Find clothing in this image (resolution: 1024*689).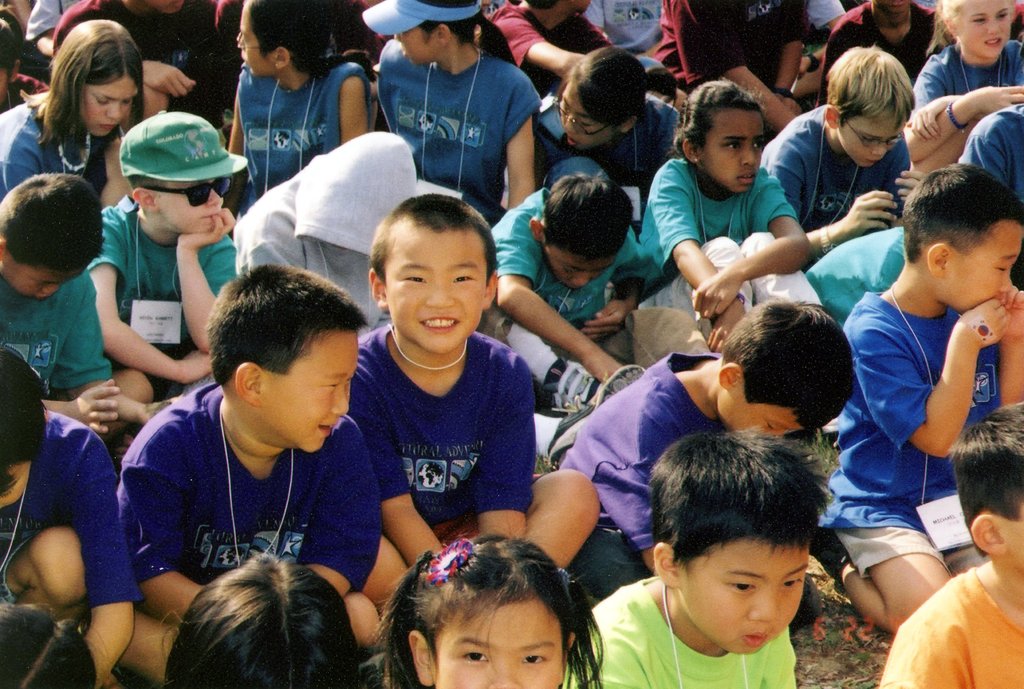
bbox(530, 90, 684, 184).
